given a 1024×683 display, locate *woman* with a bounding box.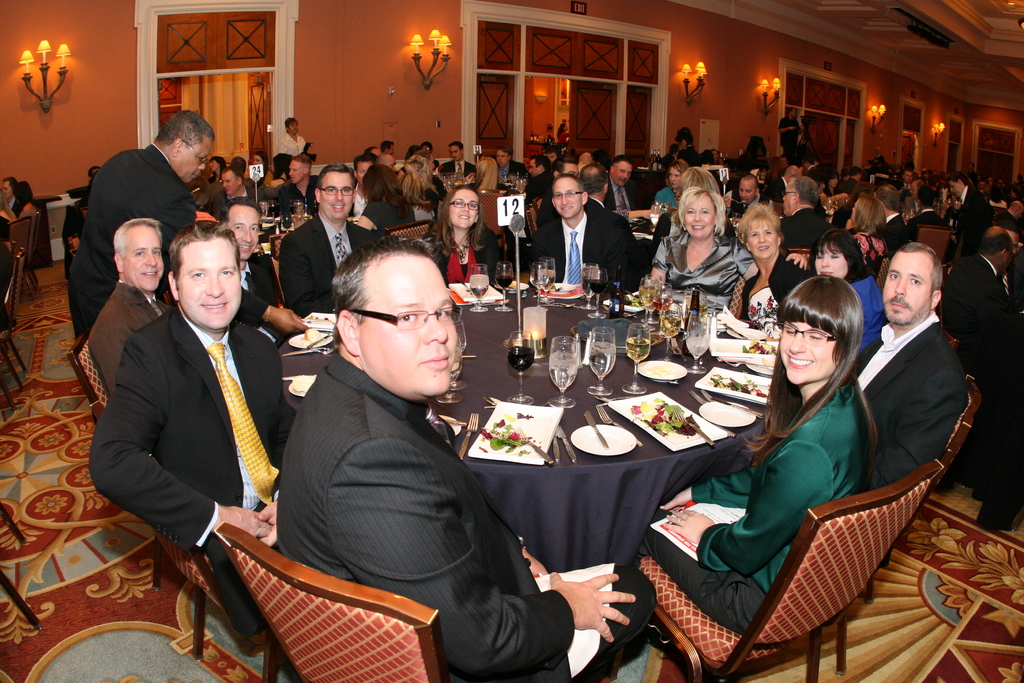
Located: bbox=[712, 147, 726, 177].
